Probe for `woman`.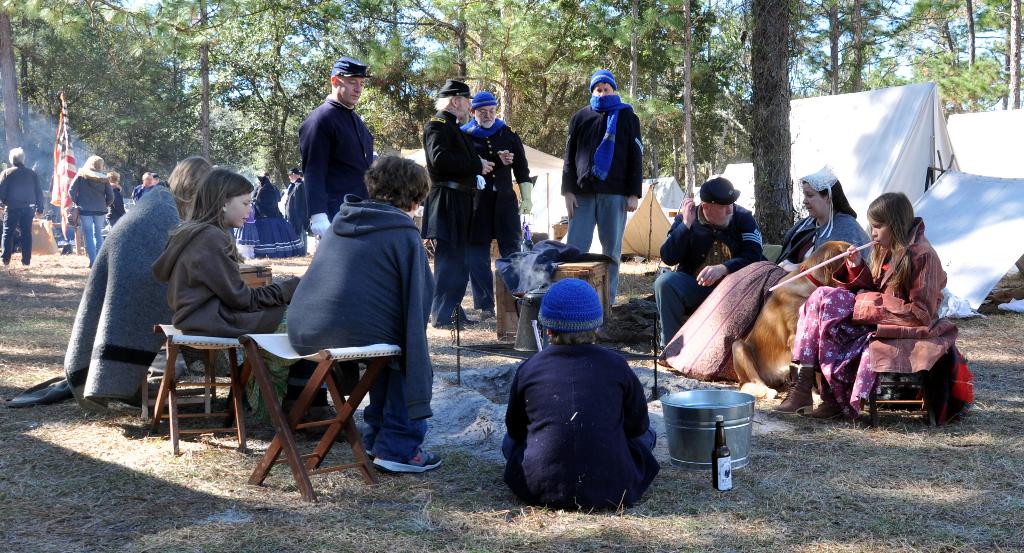
Probe result: {"left": 254, "top": 172, "right": 305, "bottom": 258}.
